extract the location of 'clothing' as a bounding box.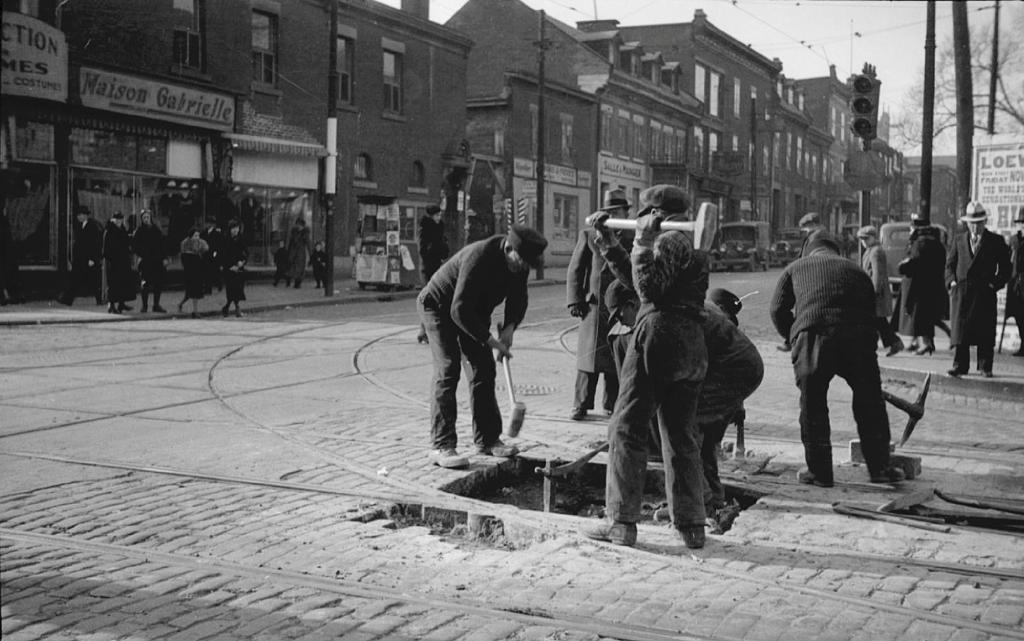
bbox=(100, 221, 140, 302).
